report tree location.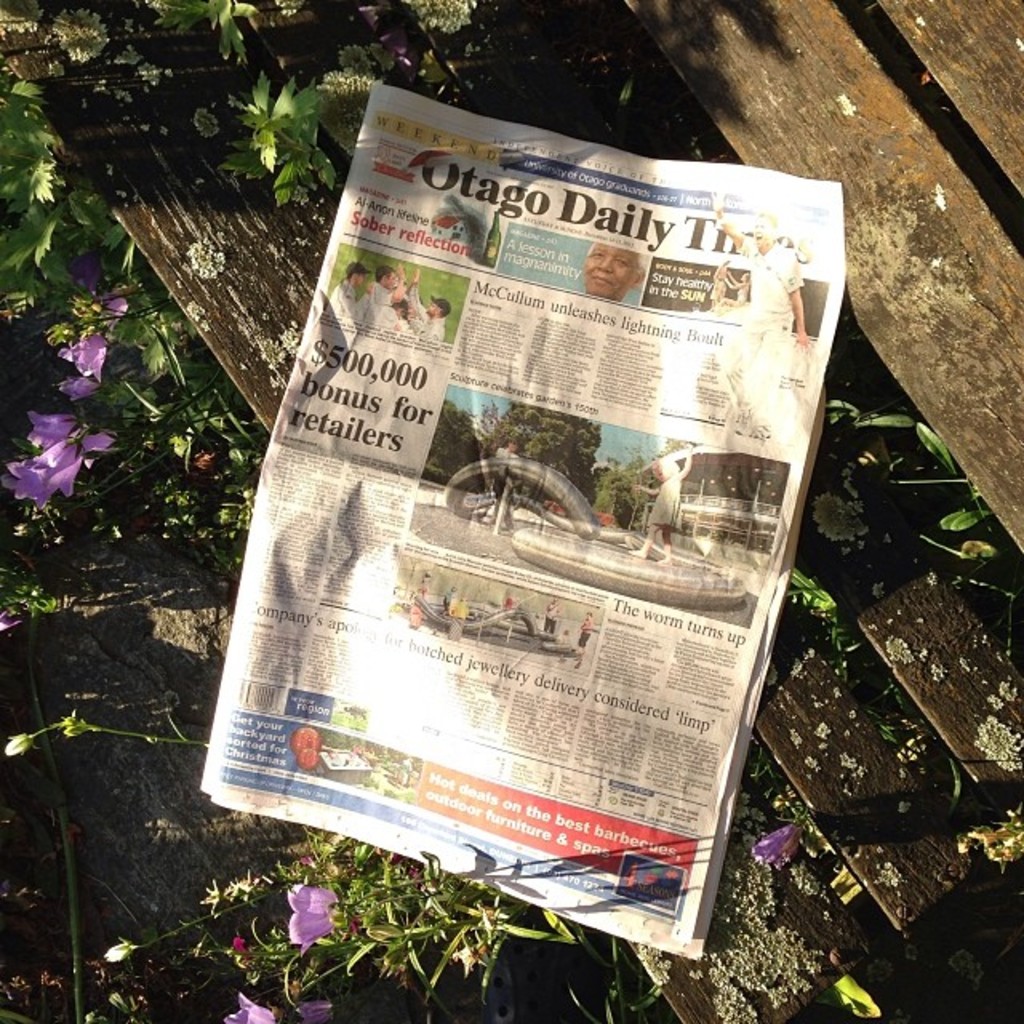
Report: l=483, t=408, r=597, b=512.
